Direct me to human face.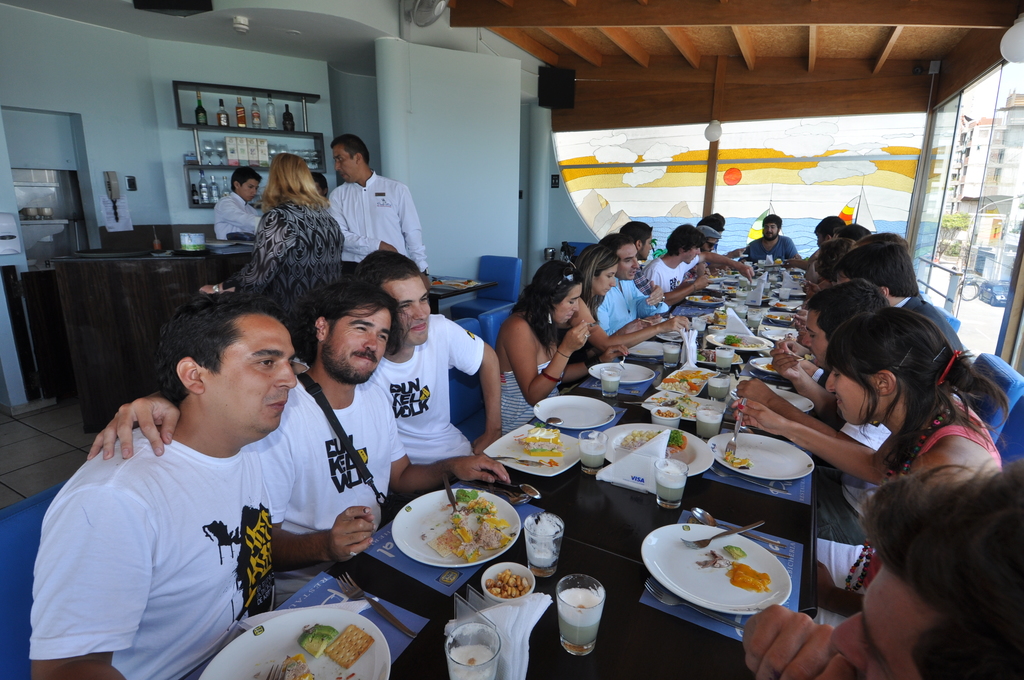
Direction: {"x1": 829, "y1": 572, "x2": 939, "y2": 679}.
